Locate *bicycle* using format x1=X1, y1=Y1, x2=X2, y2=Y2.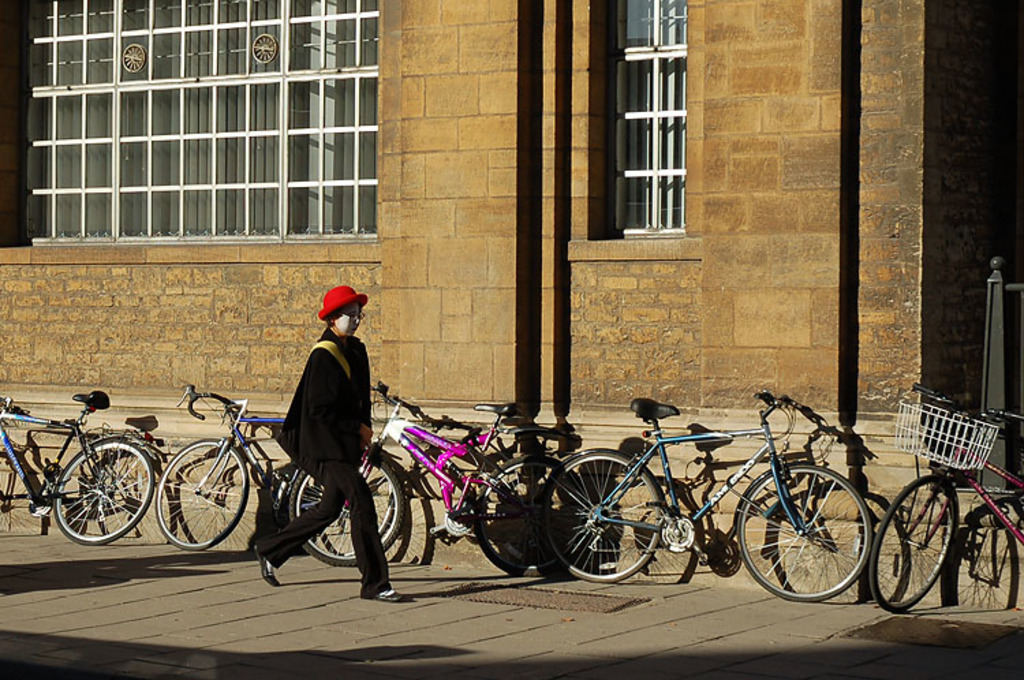
x1=142, y1=374, x2=401, y2=557.
